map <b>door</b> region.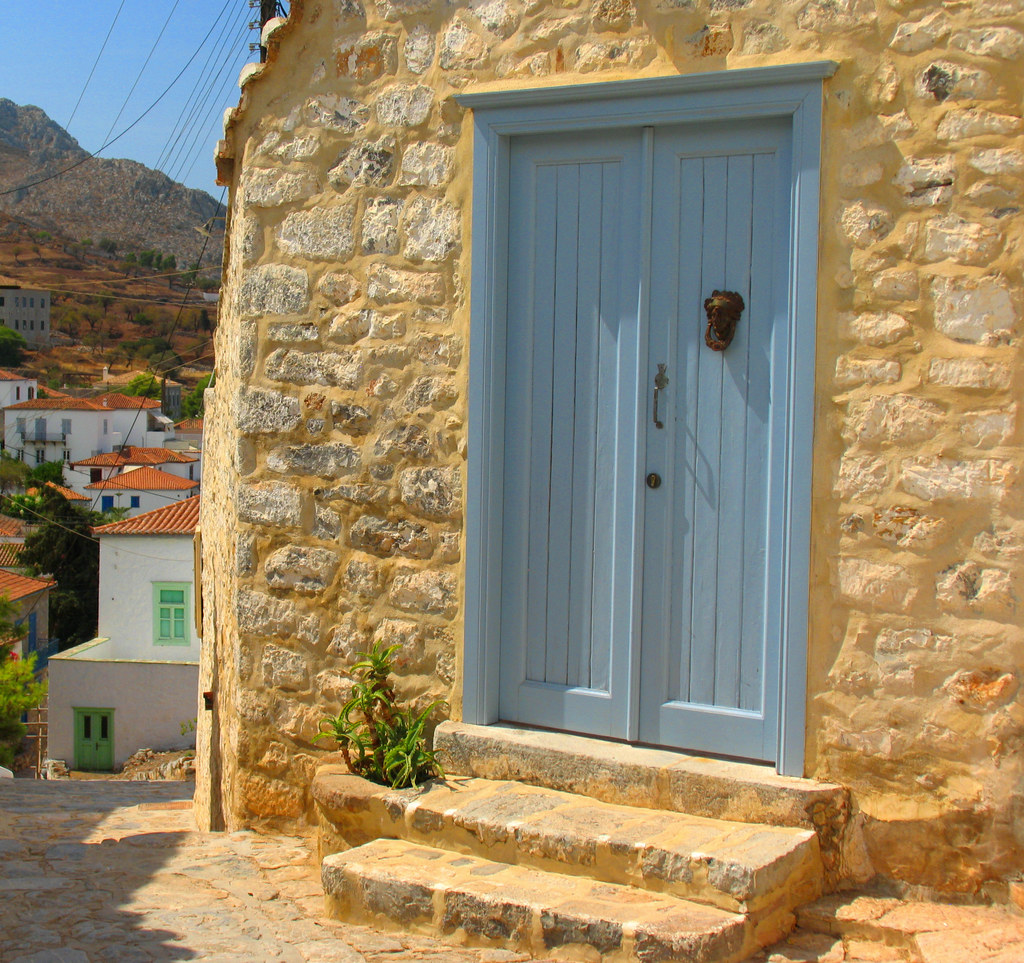
Mapped to bbox=(490, 110, 785, 765).
